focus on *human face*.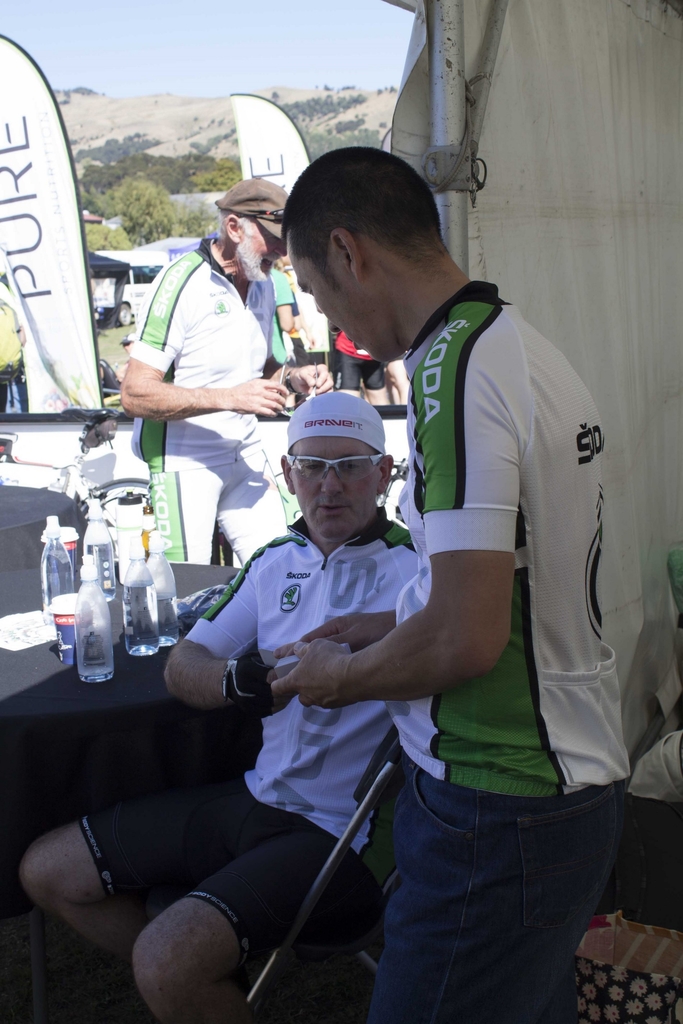
Focused at [290, 238, 383, 362].
